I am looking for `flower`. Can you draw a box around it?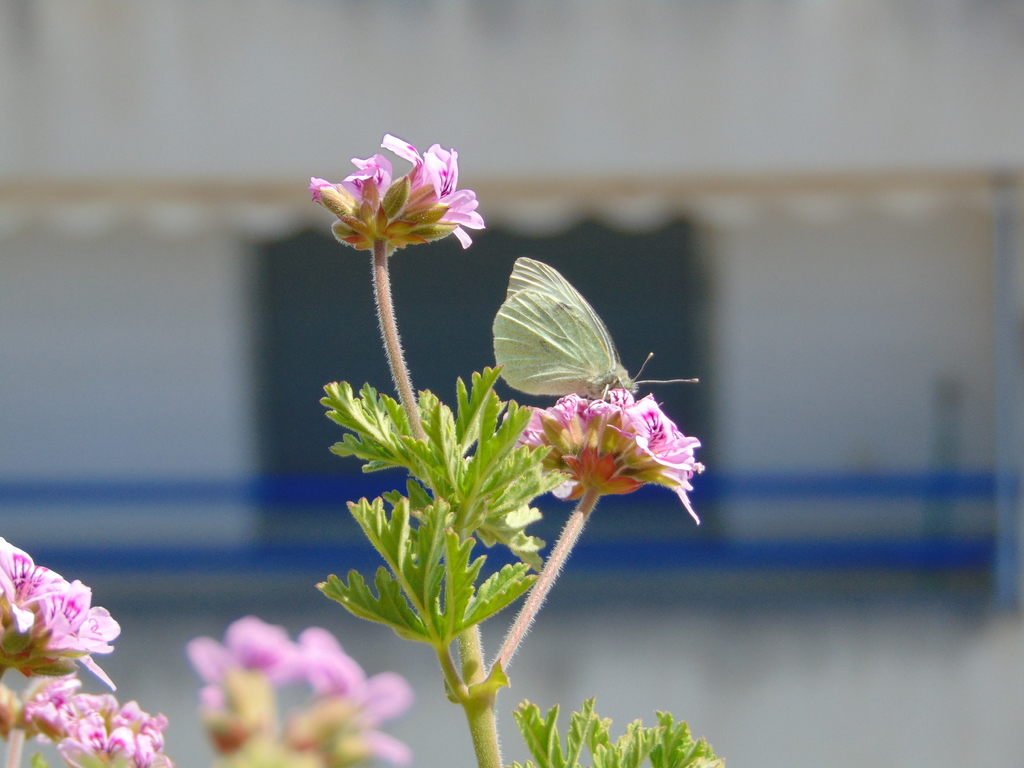
Sure, the bounding box is (left=68, top=691, right=117, bottom=729).
